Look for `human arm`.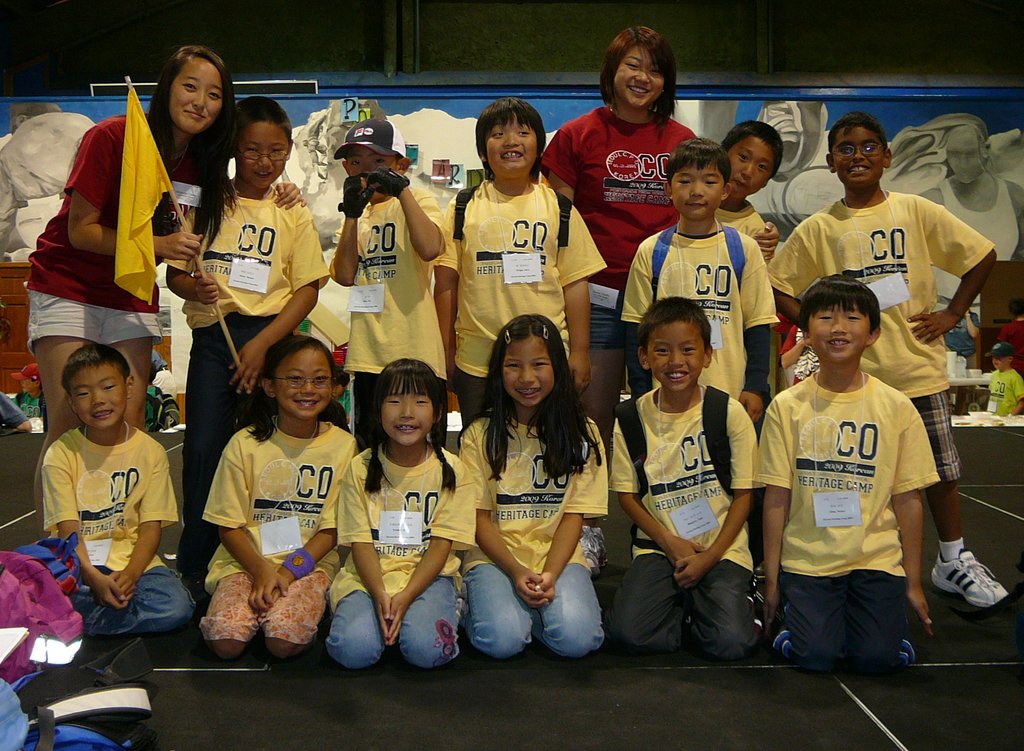
Found: (left=551, top=198, right=609, bottom=398).
